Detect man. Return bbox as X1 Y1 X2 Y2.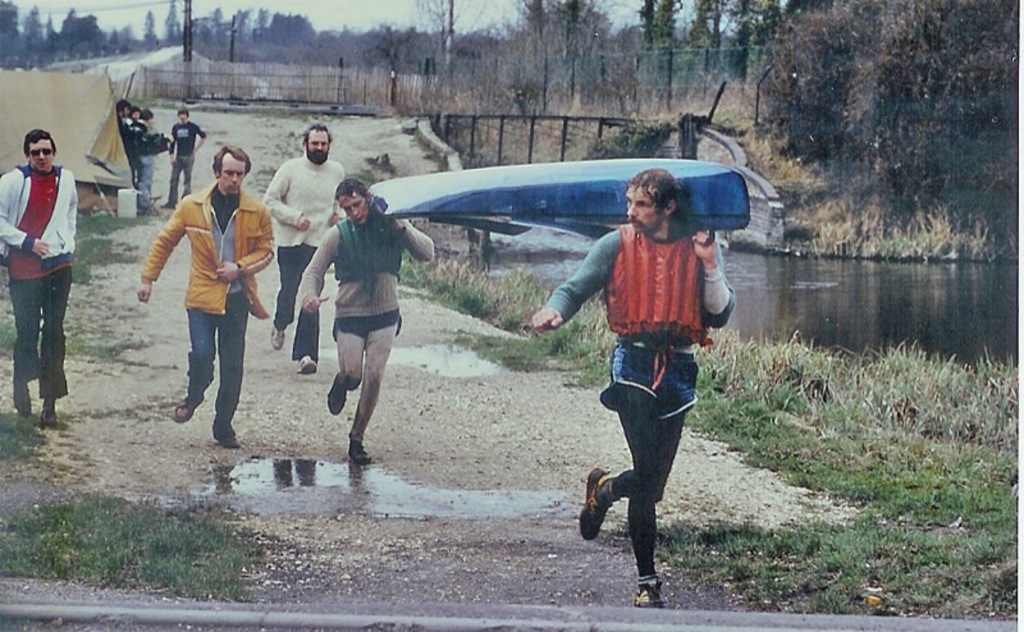
261 124 347 374.
